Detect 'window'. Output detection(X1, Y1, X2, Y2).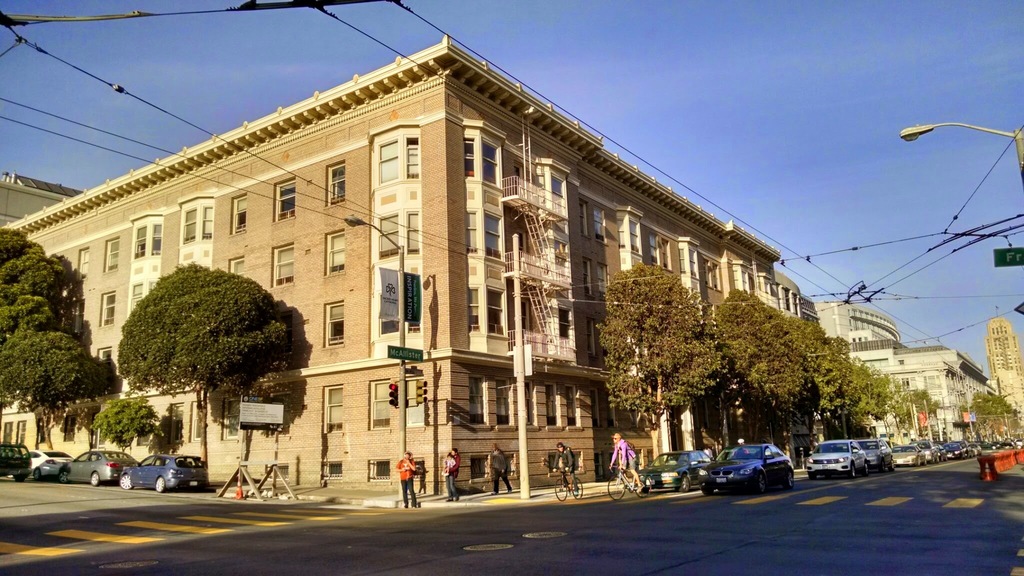
detection(268, 460, 289, 477).
